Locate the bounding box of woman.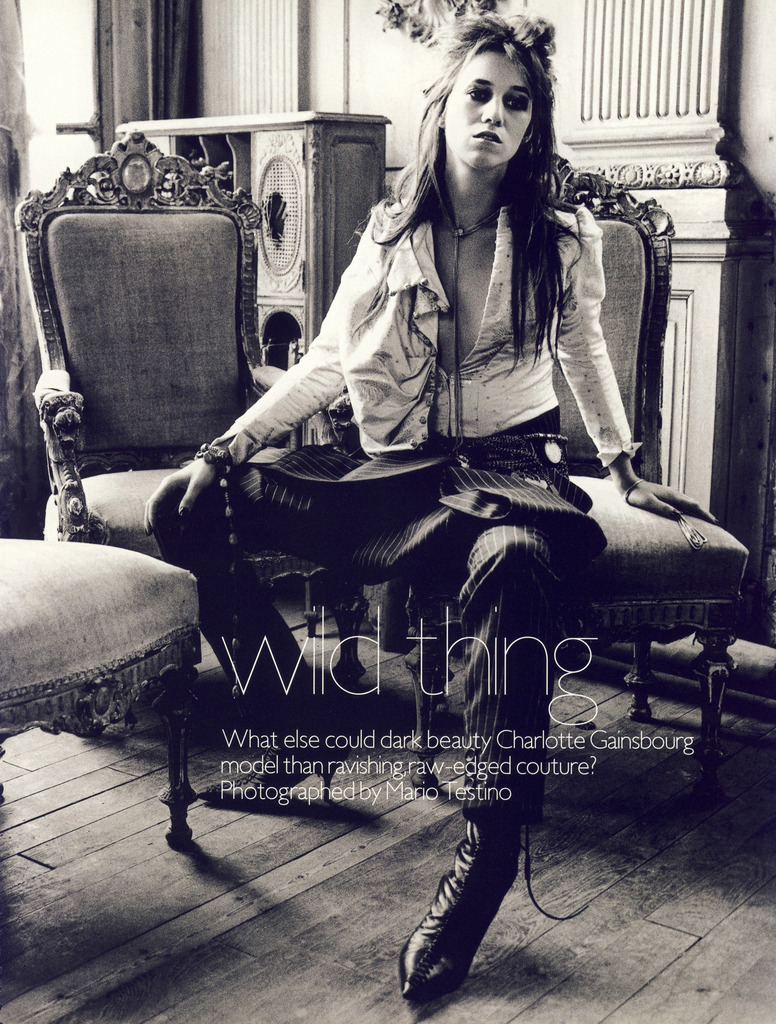
Bounding box: 211, 33, 642, 962.
